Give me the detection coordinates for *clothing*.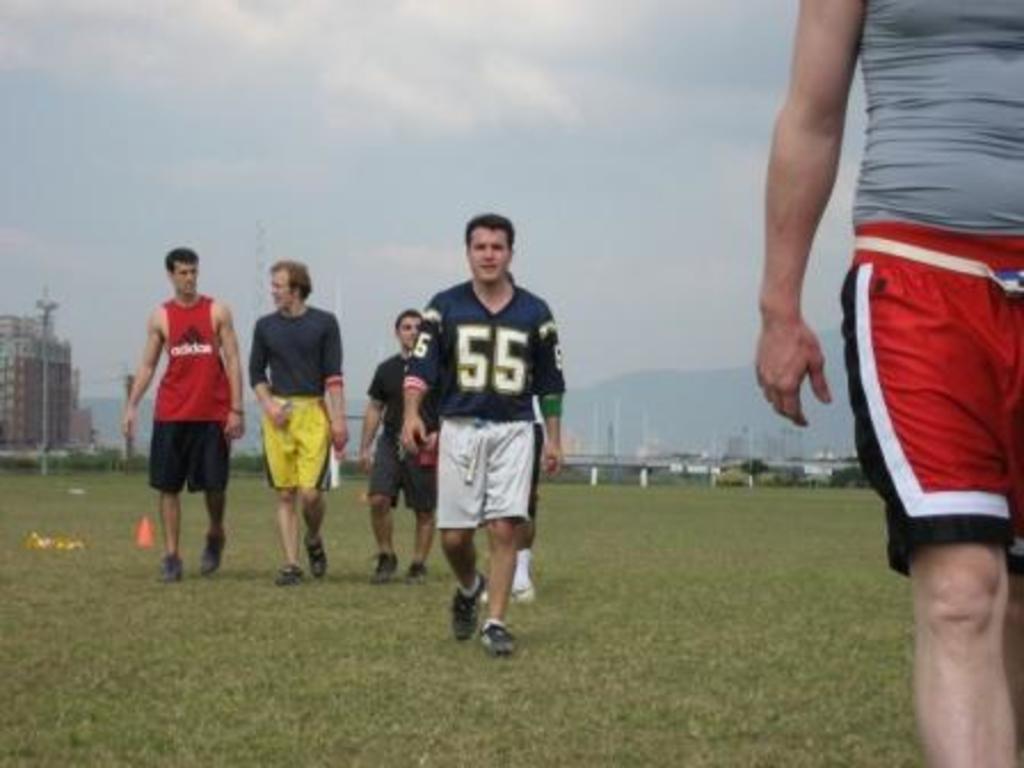
select_region(843, 62, 1010, 594).
